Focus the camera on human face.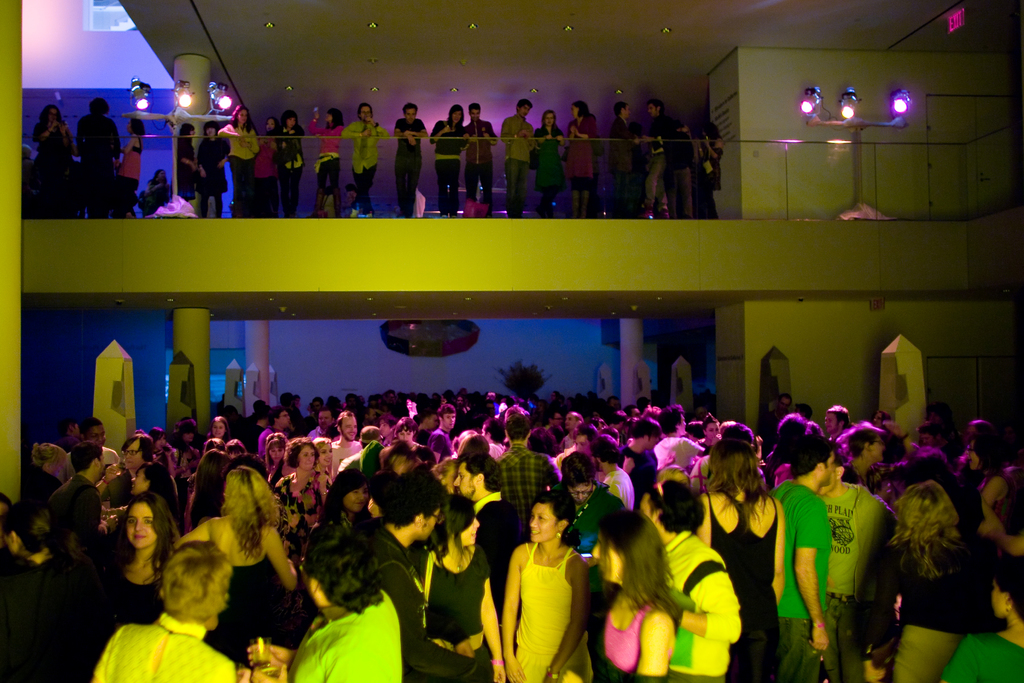
Focus region: locate(566, 481, 593, 506).
